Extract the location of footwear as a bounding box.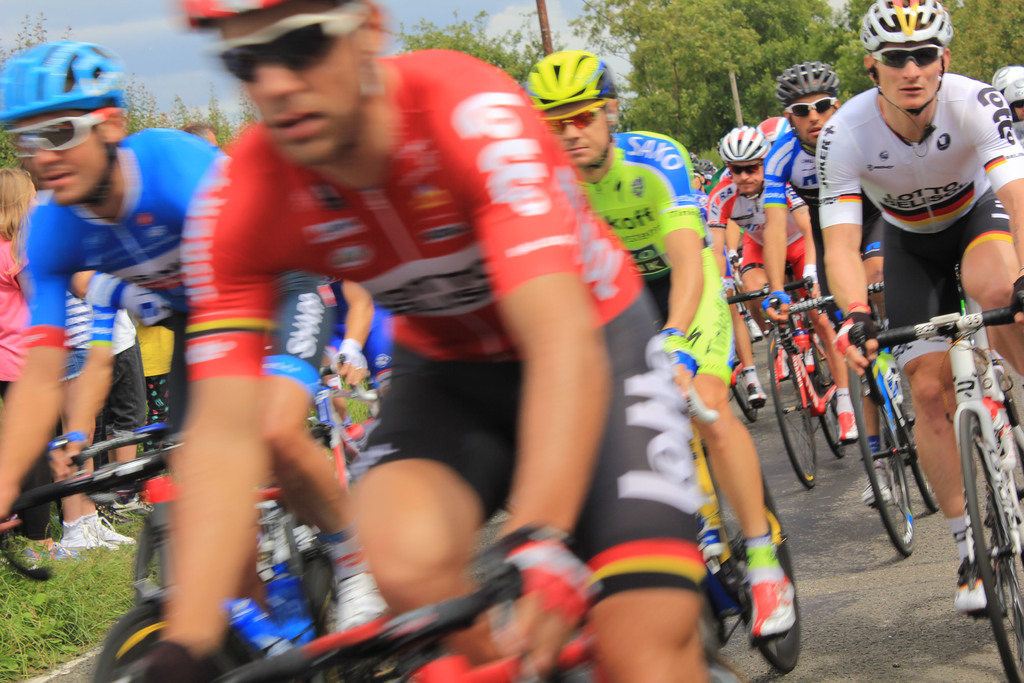
{"x1": 745, "y1": 387, "x2": 766, "y2": 409}.
